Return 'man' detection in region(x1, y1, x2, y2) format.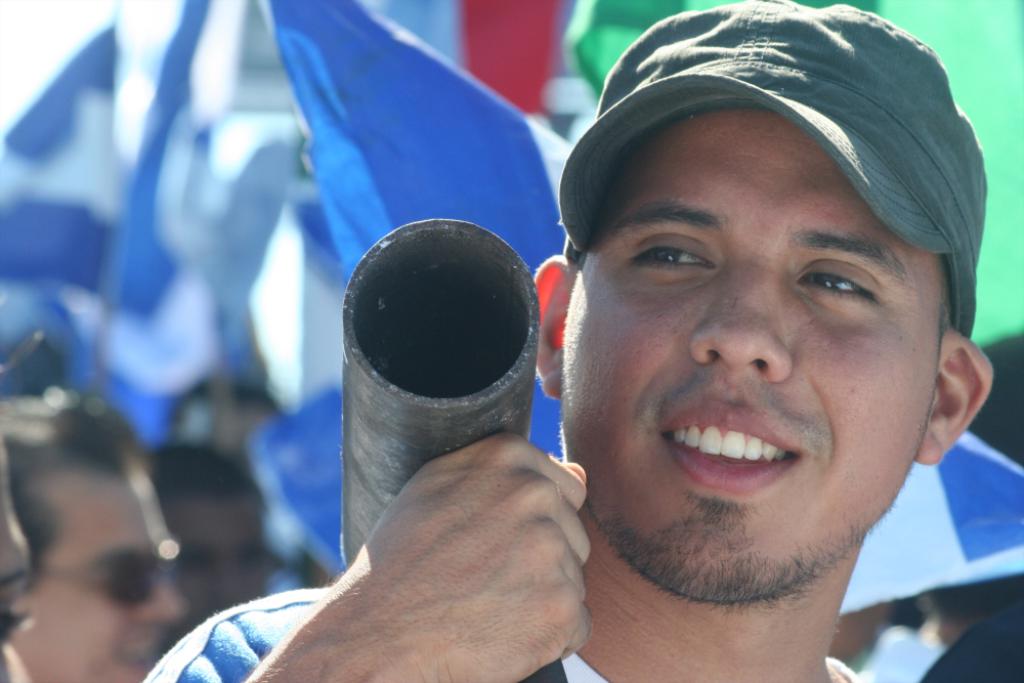
region(0, 383, 189, 682).
